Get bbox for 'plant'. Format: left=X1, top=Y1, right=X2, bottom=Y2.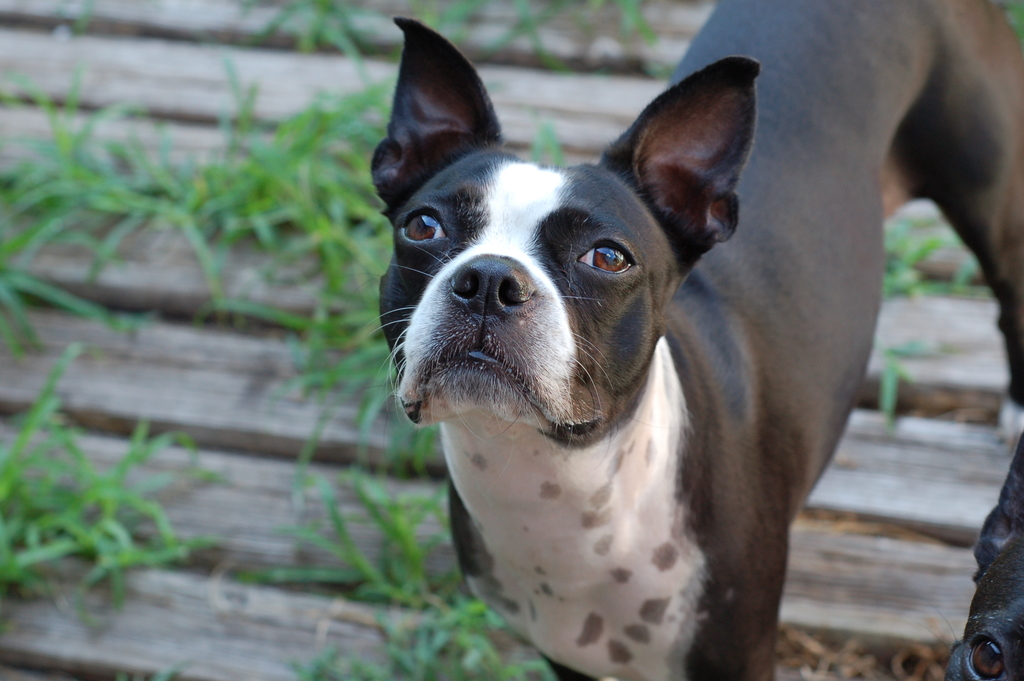
left=854, top=201, right=1003, bottom=435.
